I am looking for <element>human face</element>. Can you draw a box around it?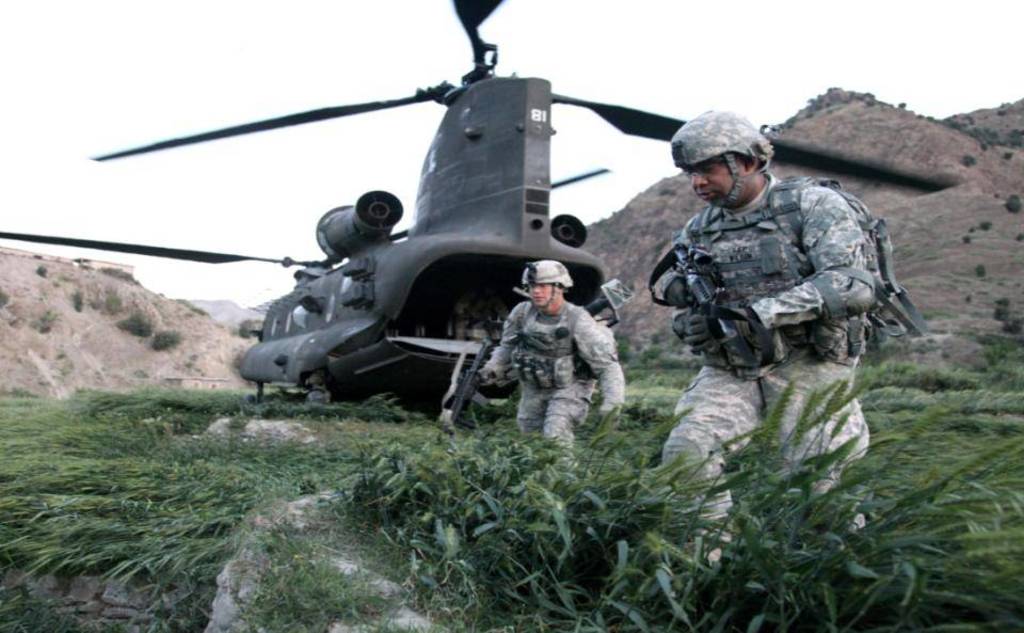
Sure, the bounding box is detection(691, 170, 745, 208).
